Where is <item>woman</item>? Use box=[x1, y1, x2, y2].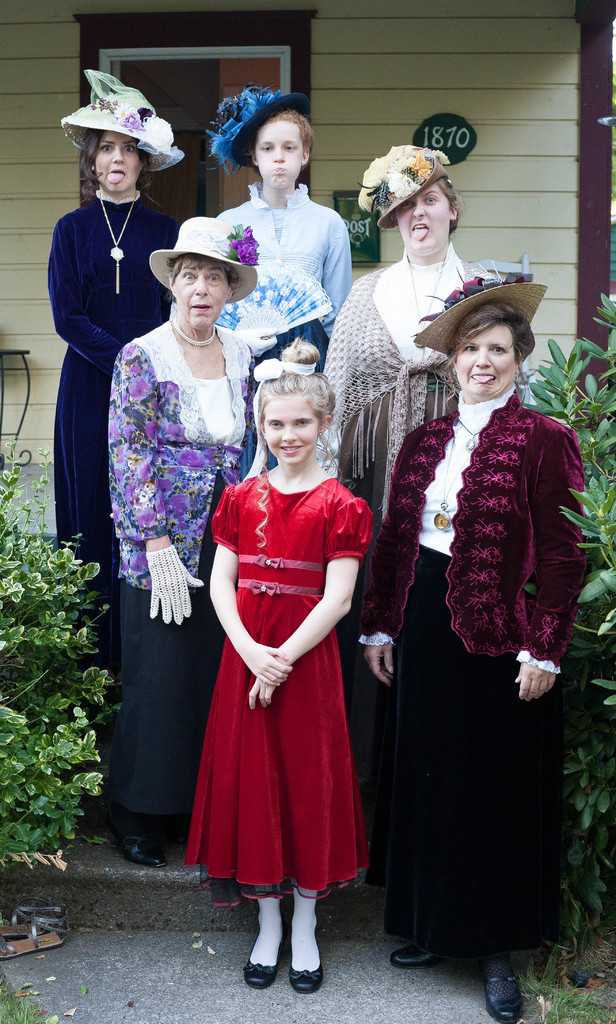
box=[341, 274, 574, 1021].
